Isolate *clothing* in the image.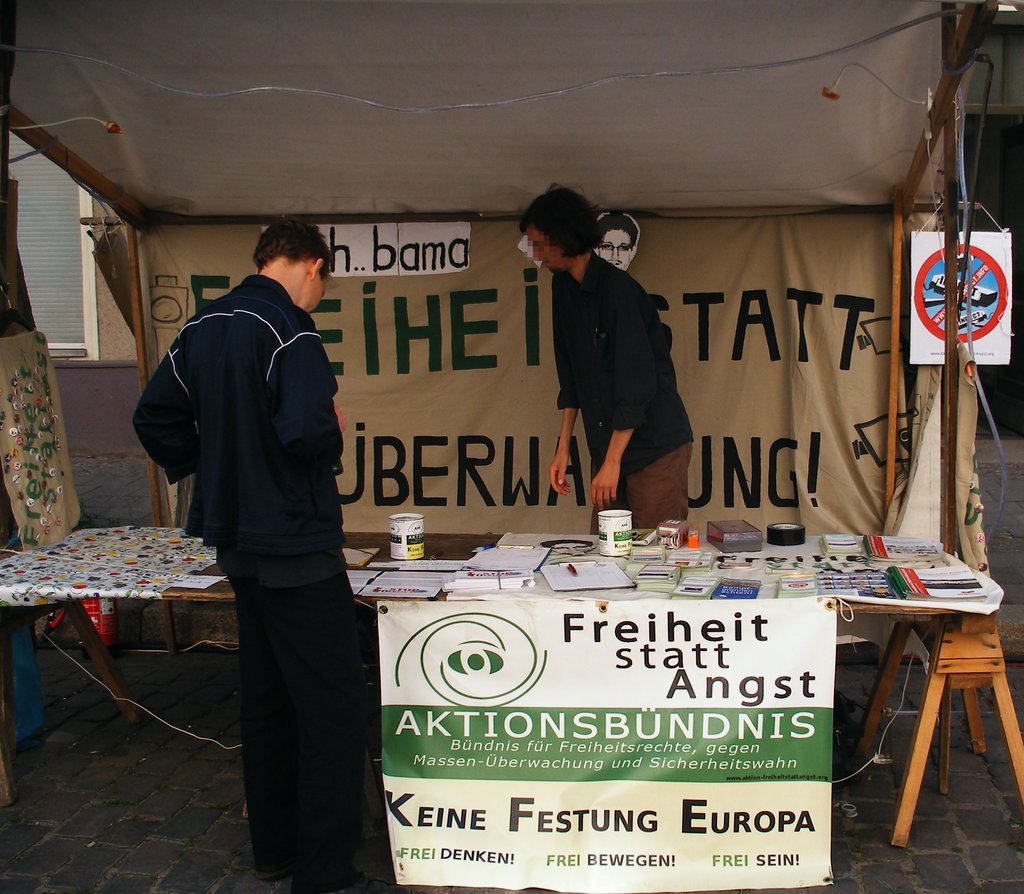
Isolated region: bbox=(552, 249, 695, 543).
